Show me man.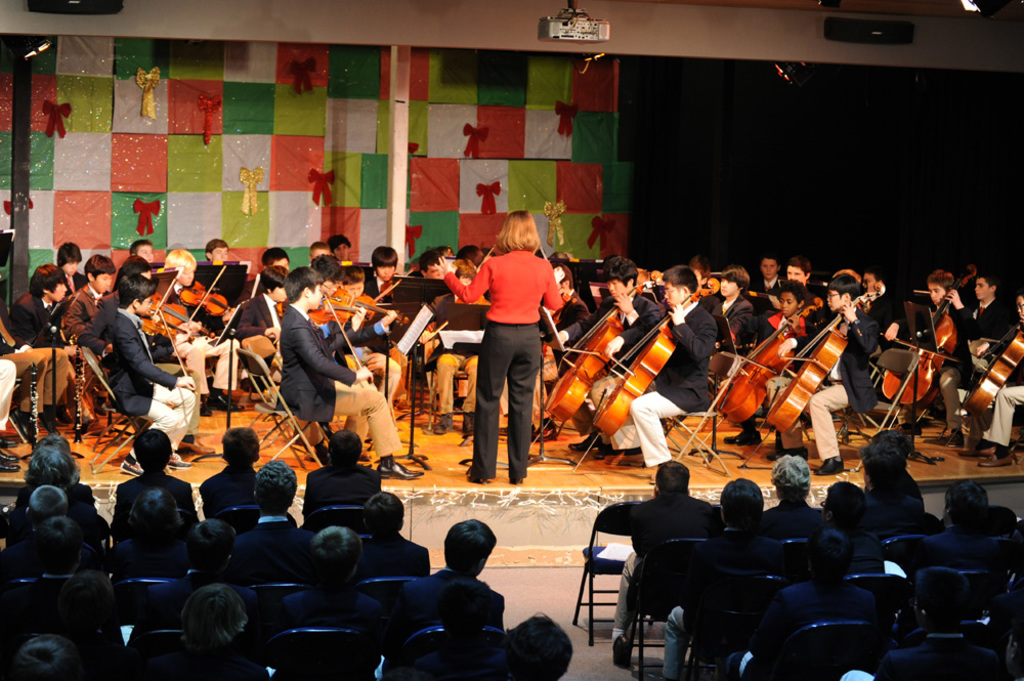
man is here: 943 270 1014 436.
